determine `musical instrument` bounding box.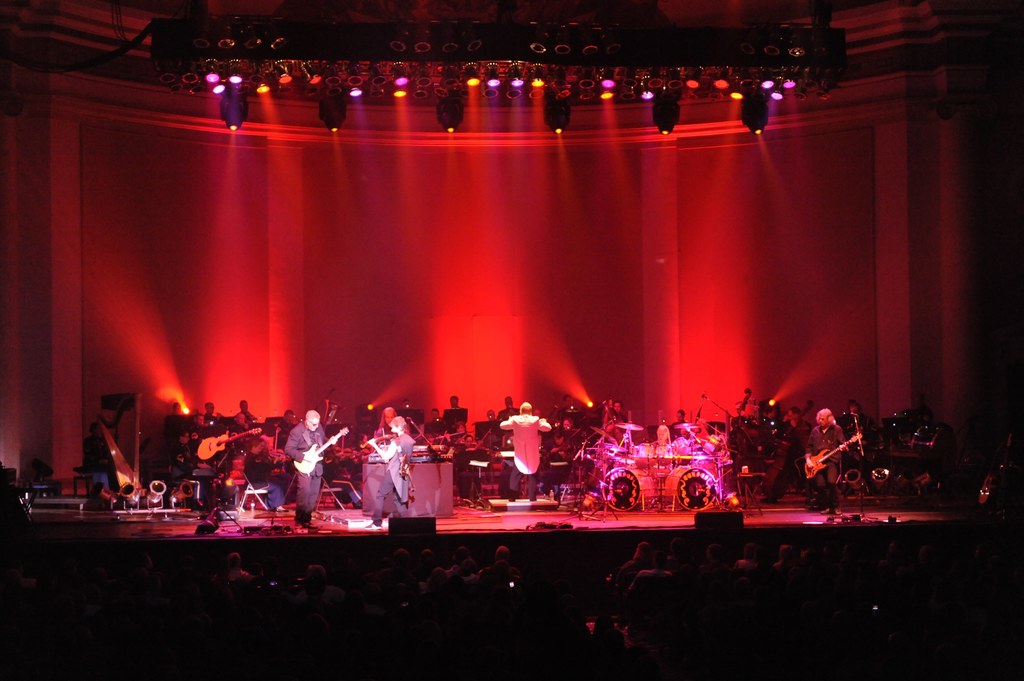
Determined: region(585, 428, 616, 448).
